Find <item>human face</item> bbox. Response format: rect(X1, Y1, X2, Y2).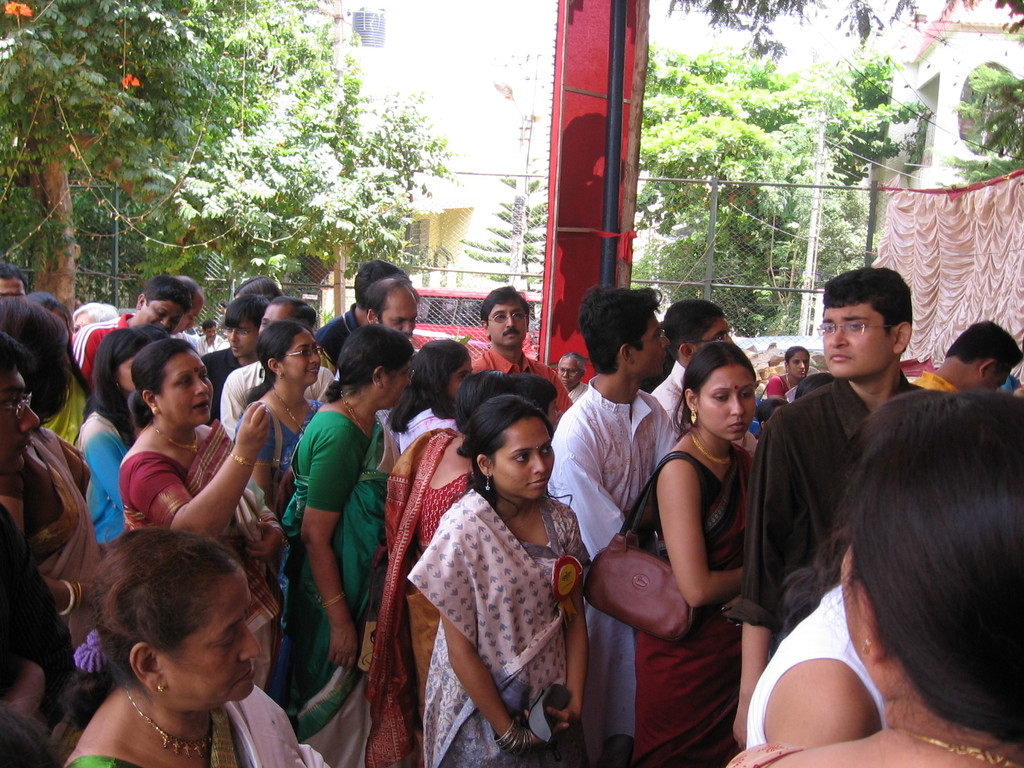
rect(56, 310, 72, 344).
